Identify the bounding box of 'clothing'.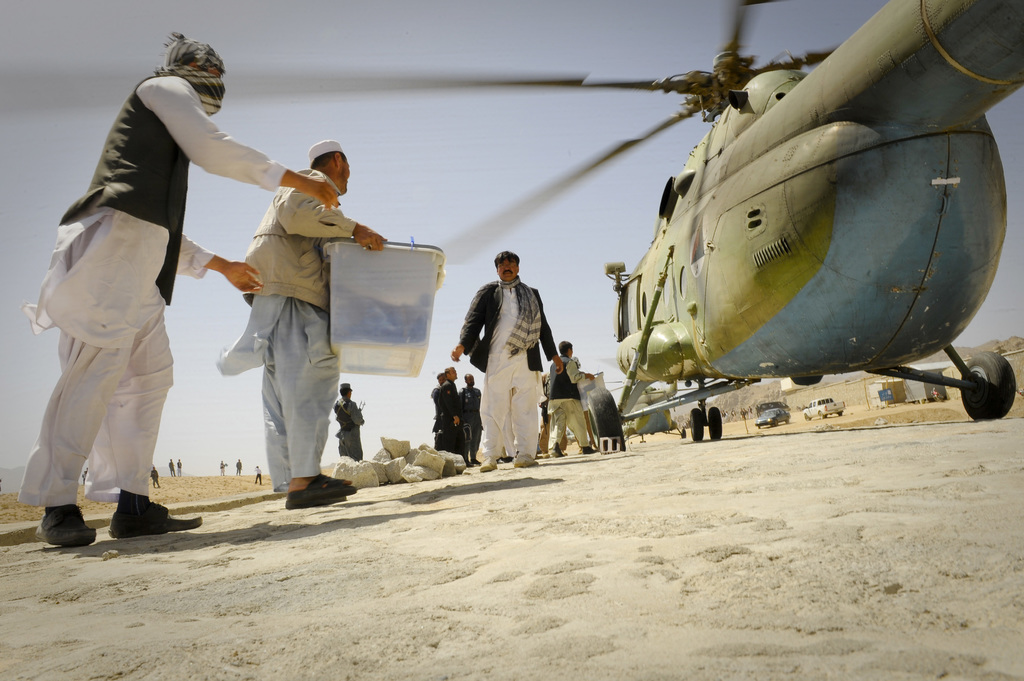
BBox(426, 380, 464, 450).
